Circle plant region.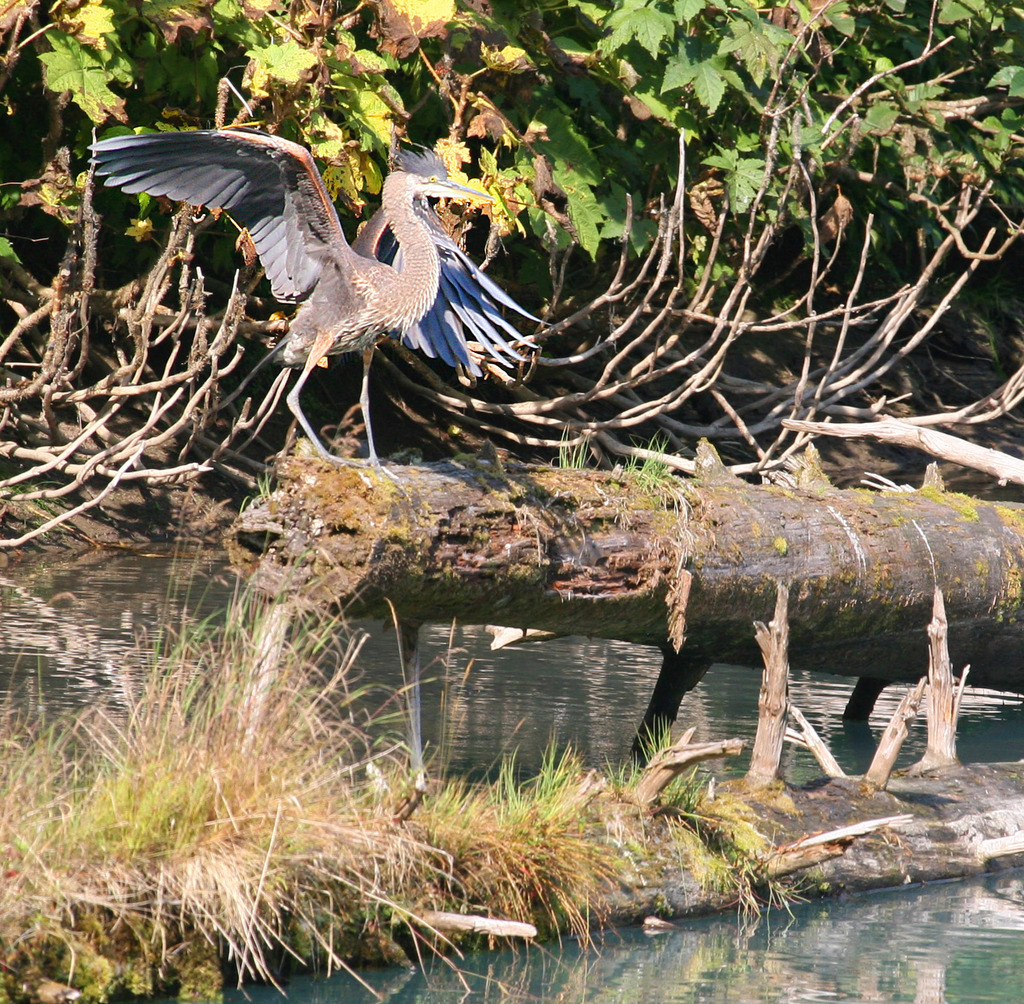
Region: bbox(542, 437, 595, 480).
